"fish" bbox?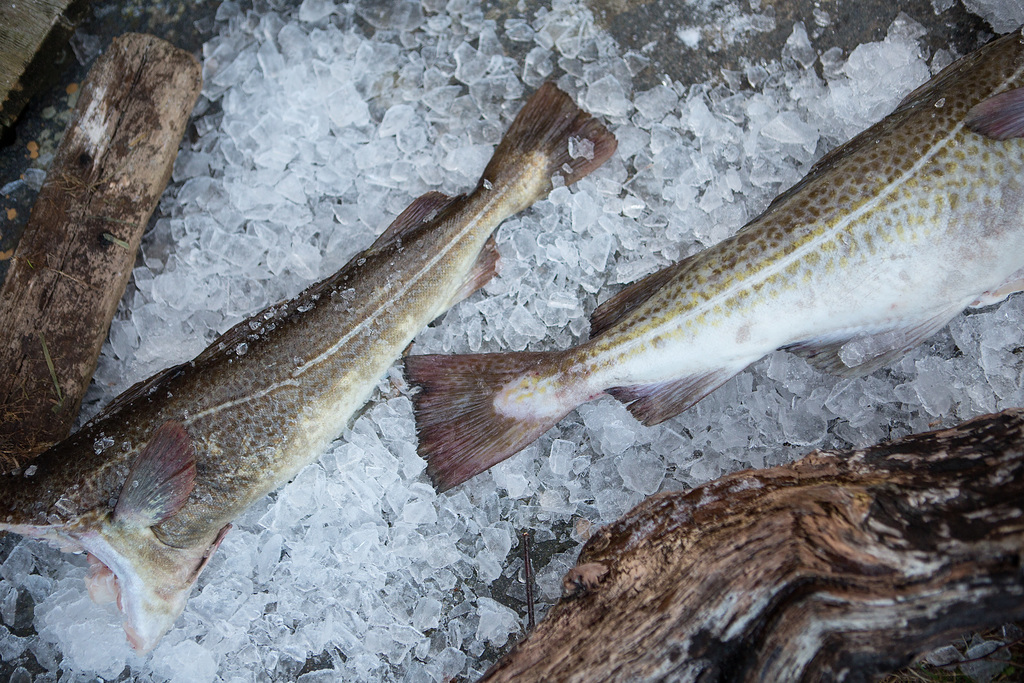
(0,69,624,661)
